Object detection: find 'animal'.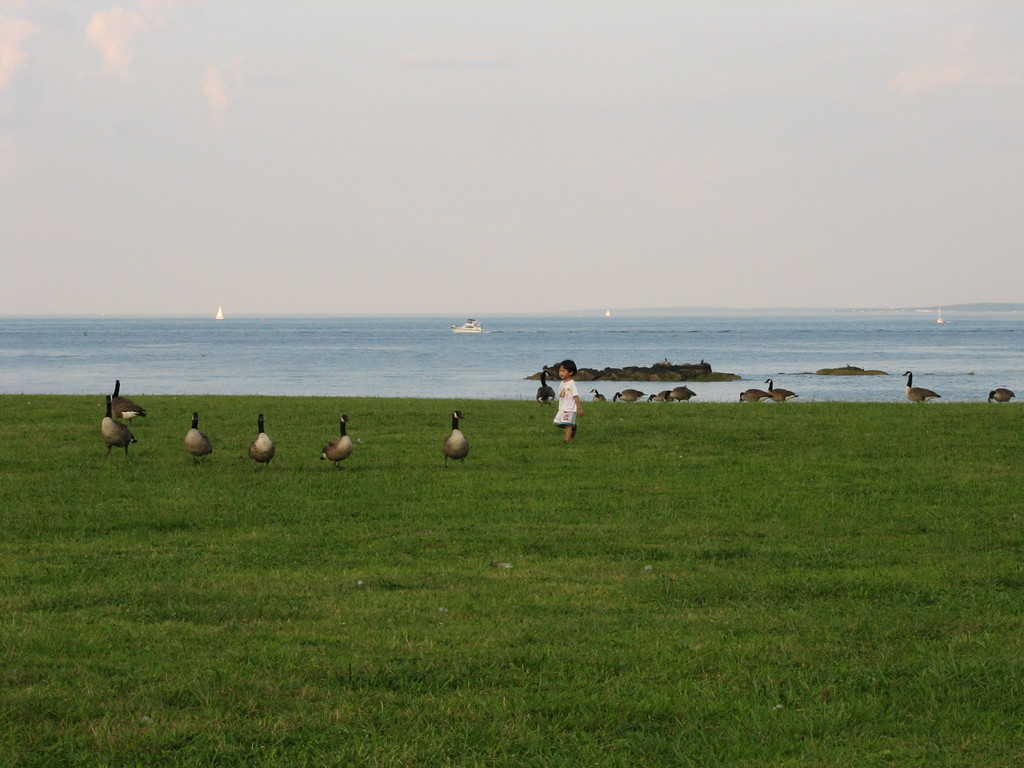
select_region(182, 416, 216, 467).
